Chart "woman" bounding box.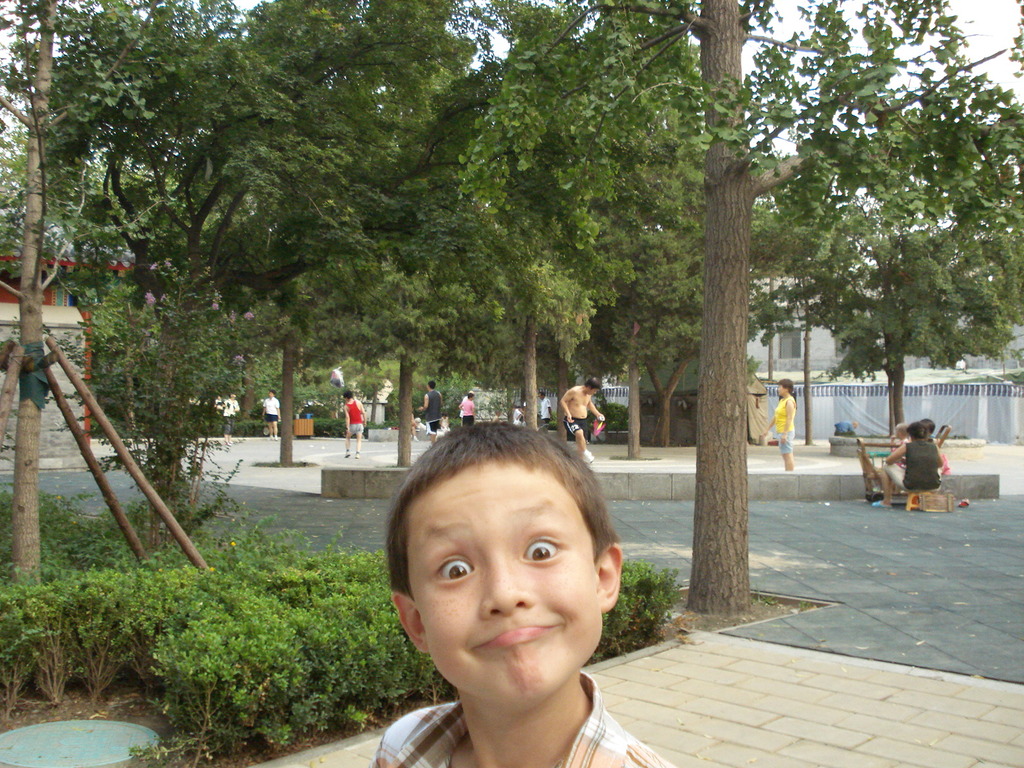
Charted: [left=874, top=422, right=943, bottom=509].
